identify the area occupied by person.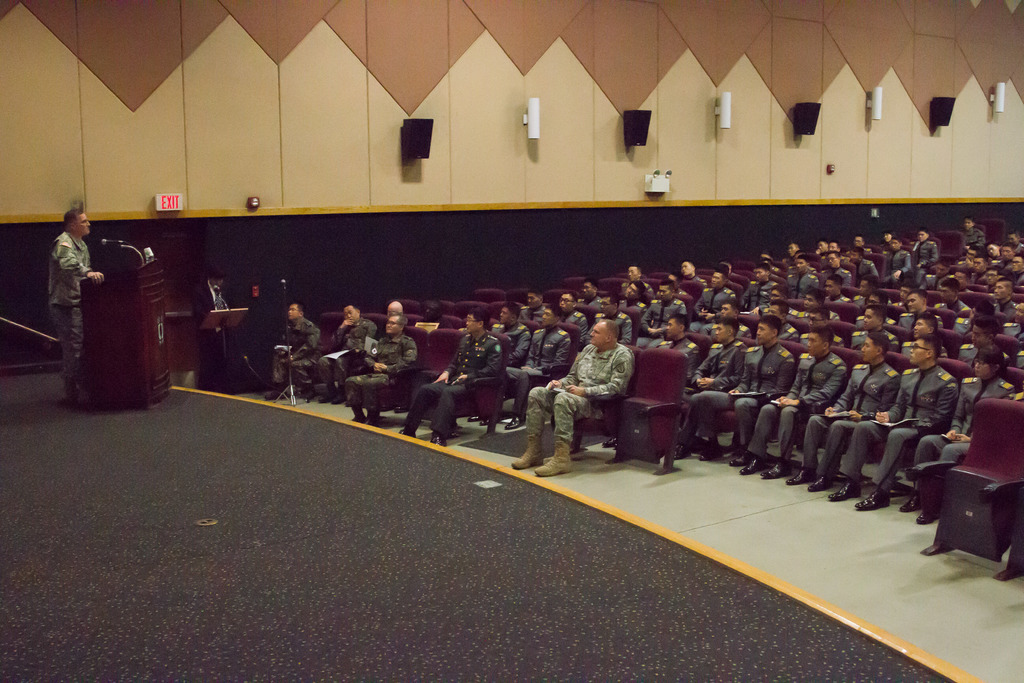
Area: left=344, top=315, right=417, bottom=425.
